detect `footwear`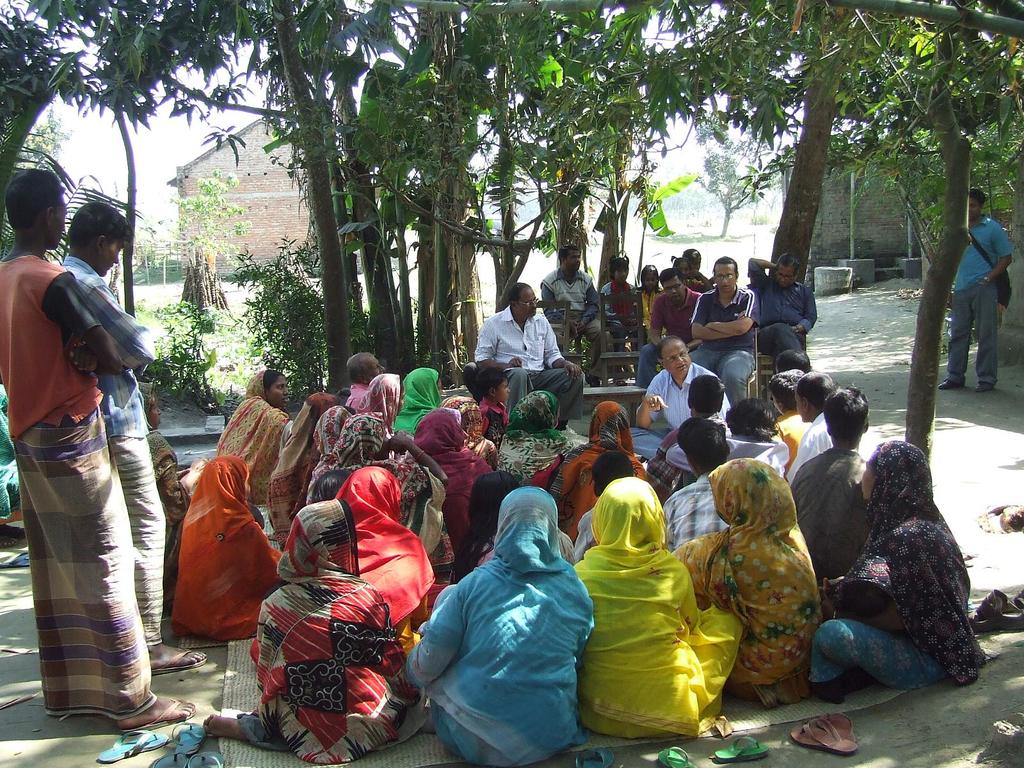
96:728:170:767
